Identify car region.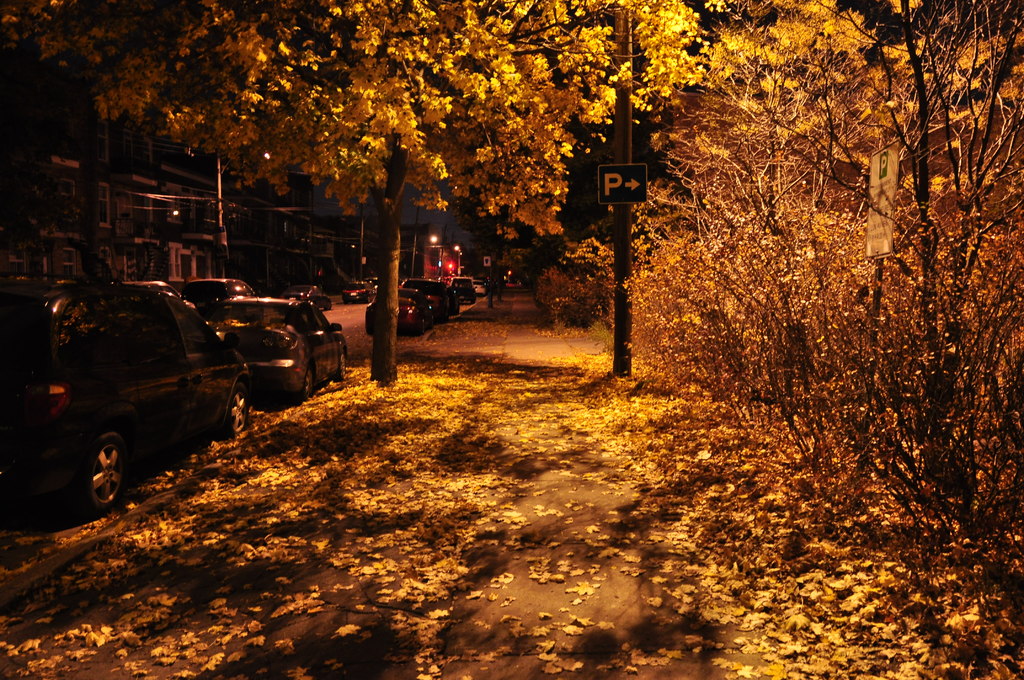
Region: [left=285, top=283, right=335, bottom=309].
